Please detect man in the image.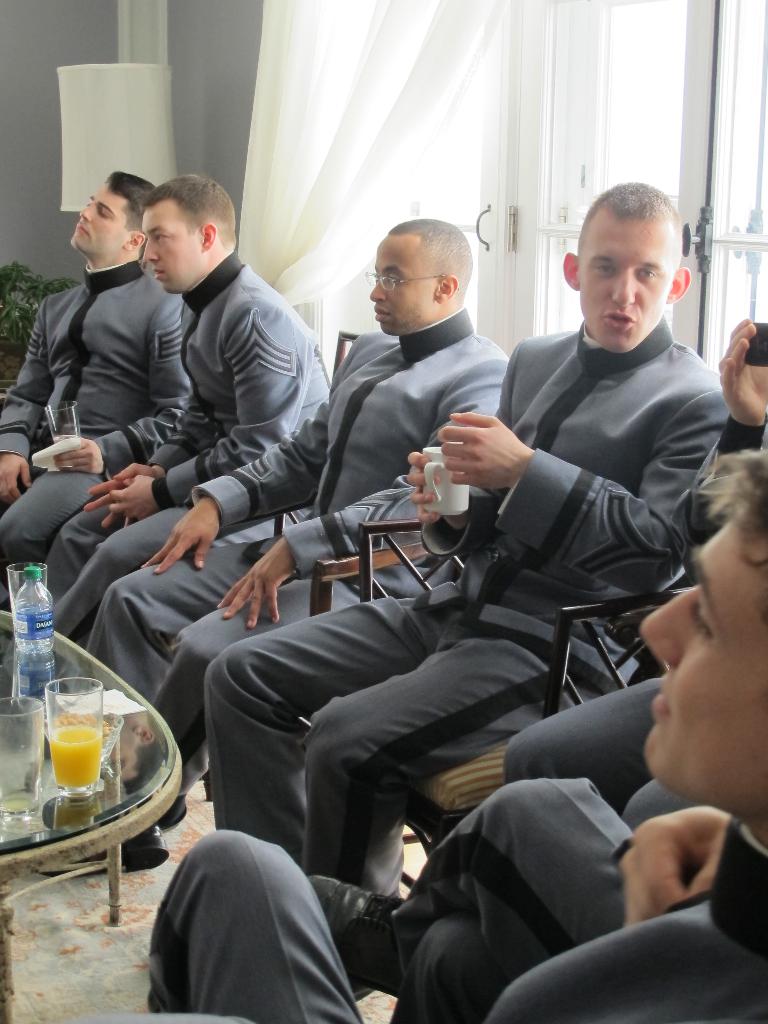
Rect(140, 440, 767, 1023).
